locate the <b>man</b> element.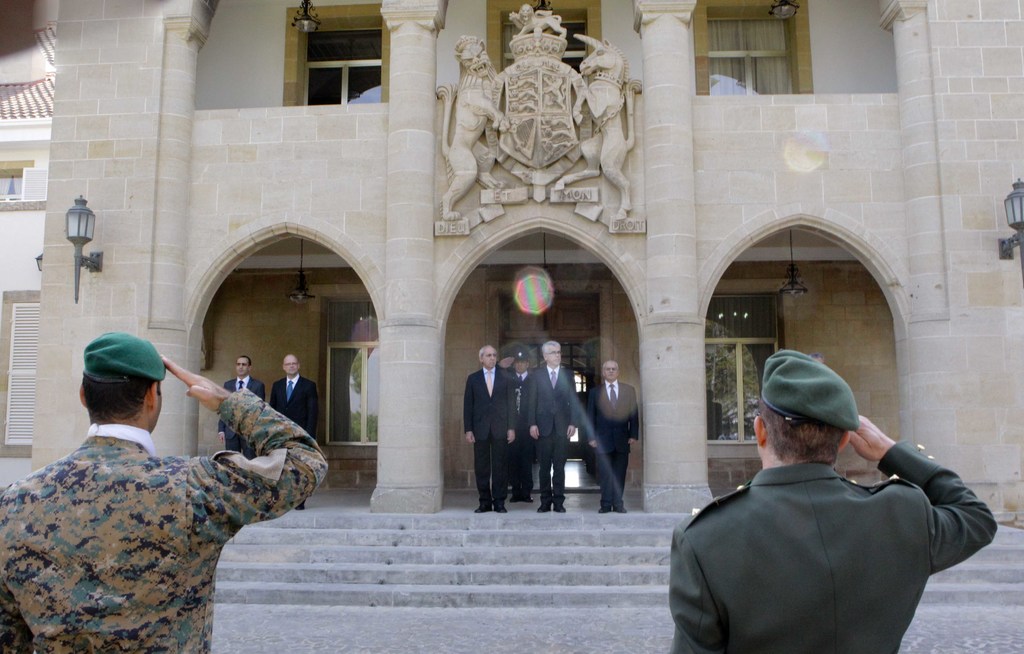
Element bbox: select_region(265, 346, 319, 515).
